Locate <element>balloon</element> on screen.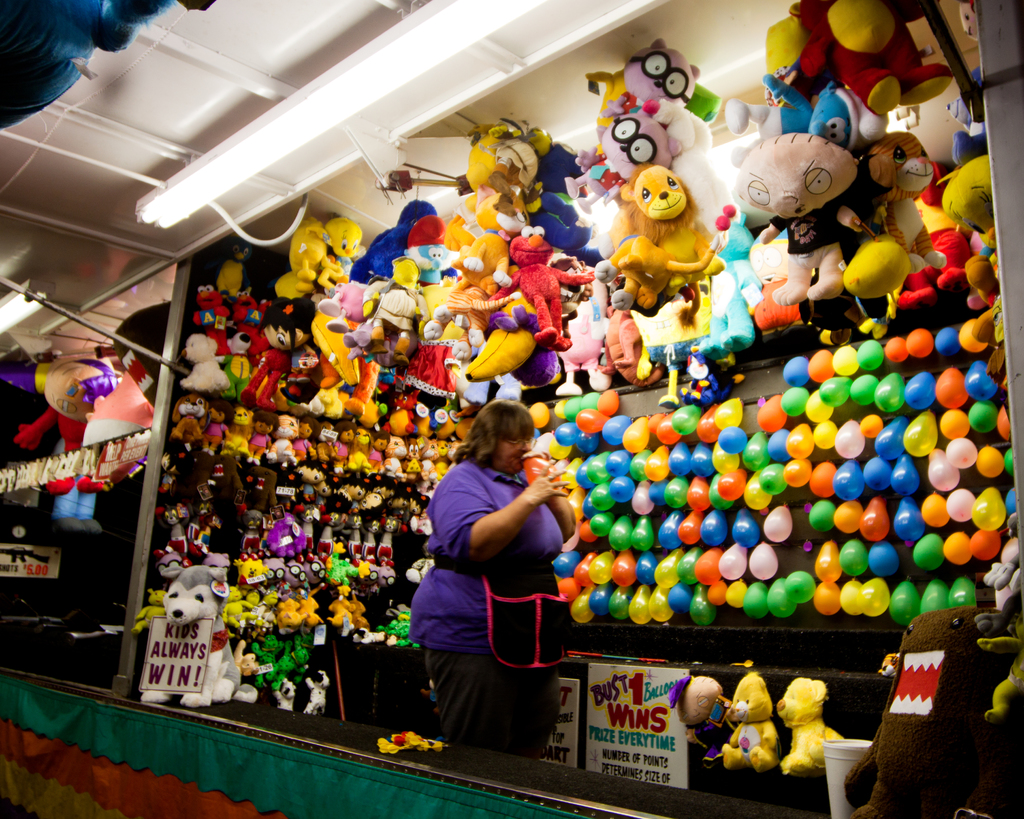
On screen at (left=579, top=406, right=603, bottom=432).
